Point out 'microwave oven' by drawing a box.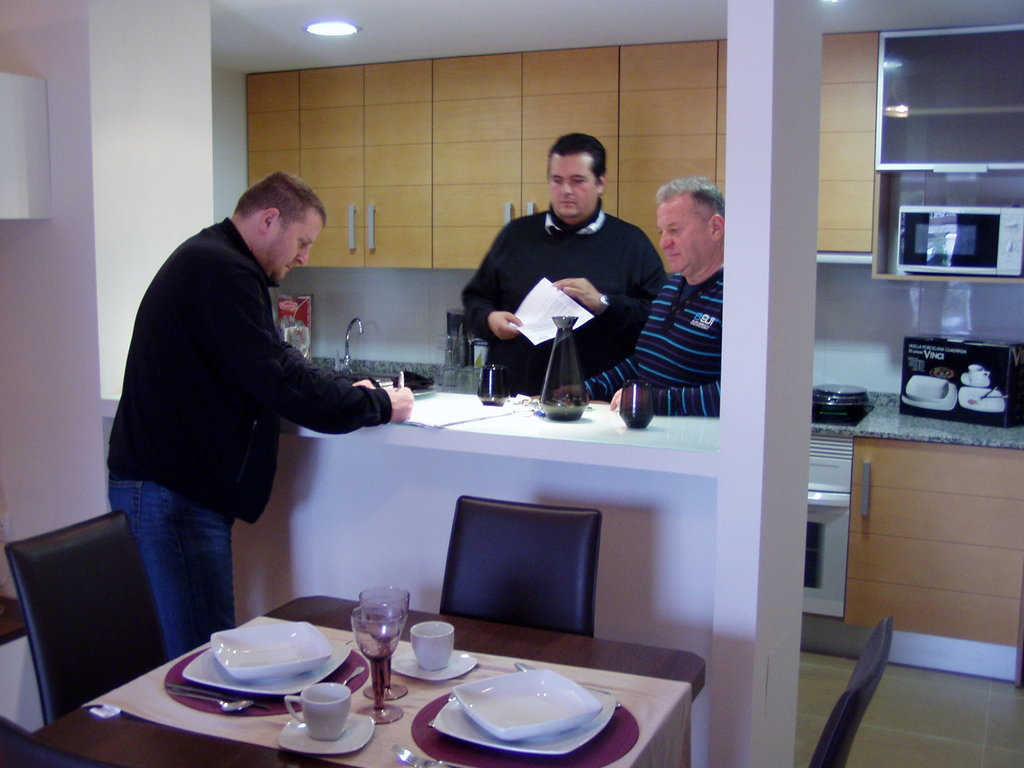
x1=897 y1=200 x2=1023 y2=275.
